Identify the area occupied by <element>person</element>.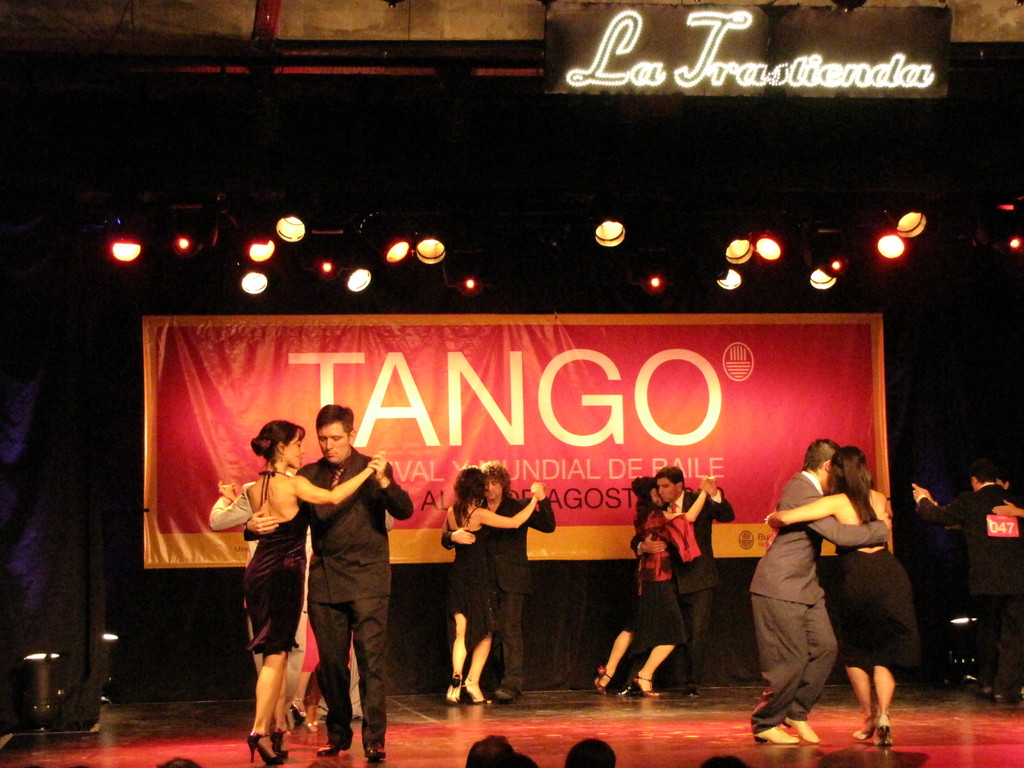
Area: [763, 445, 924, 744].
